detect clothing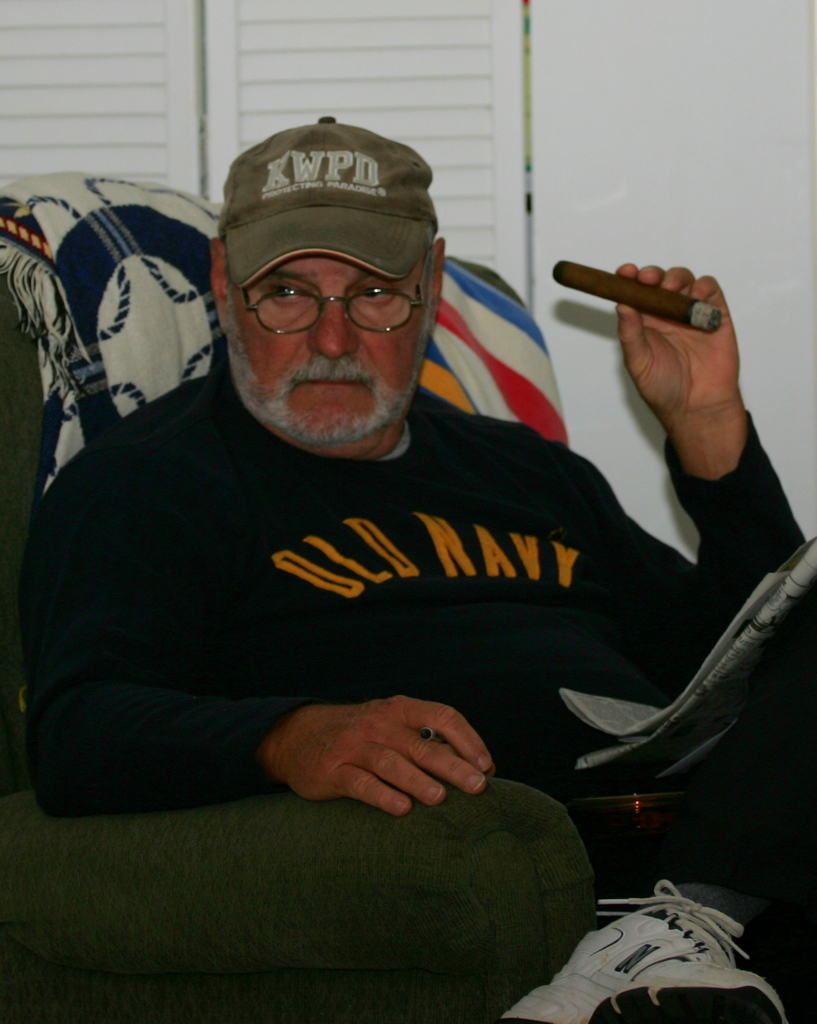
43, 308, 698, 816
